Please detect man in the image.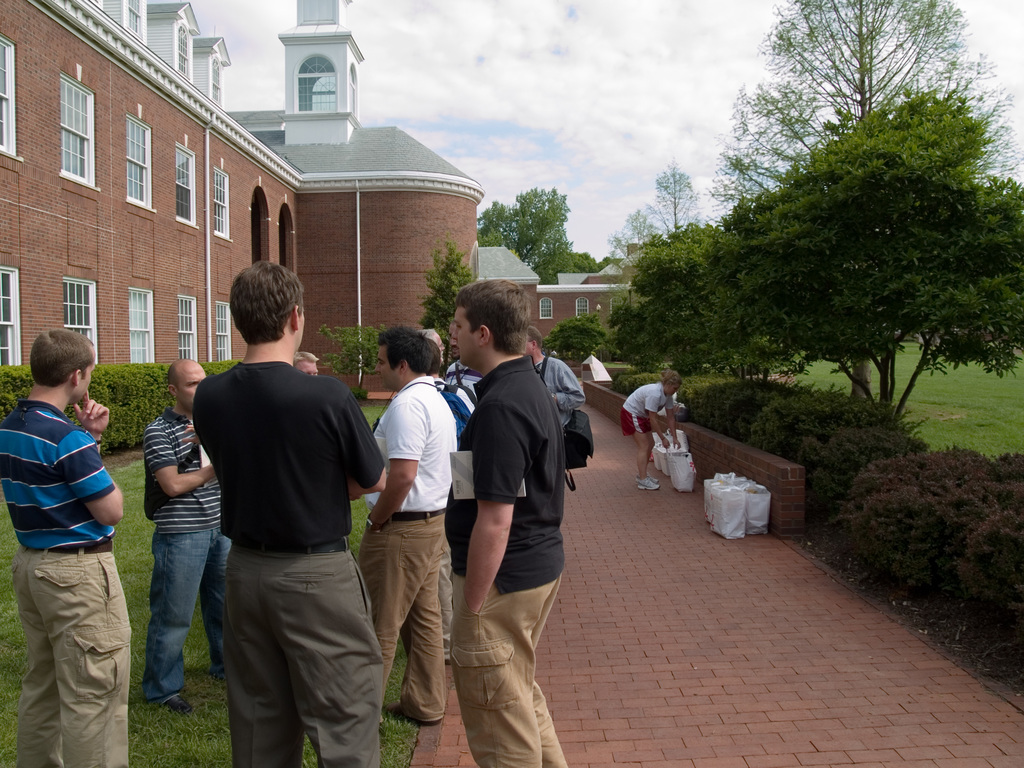
(left=413, top=323, right=448, bottom=381).
